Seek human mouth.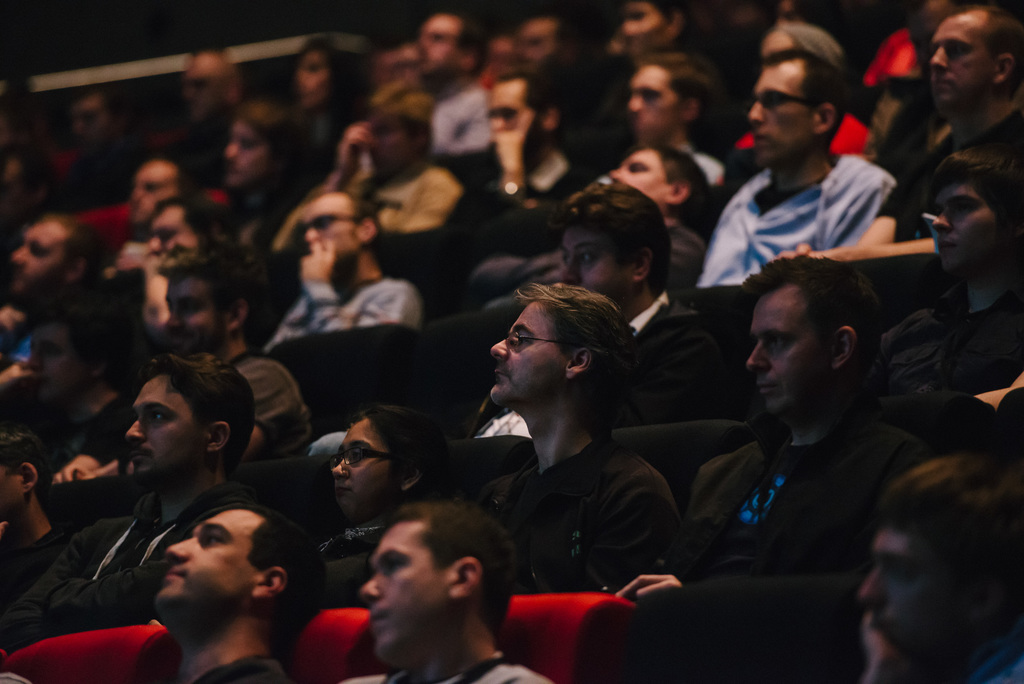
bbox=[870, 618, 898, 637].
